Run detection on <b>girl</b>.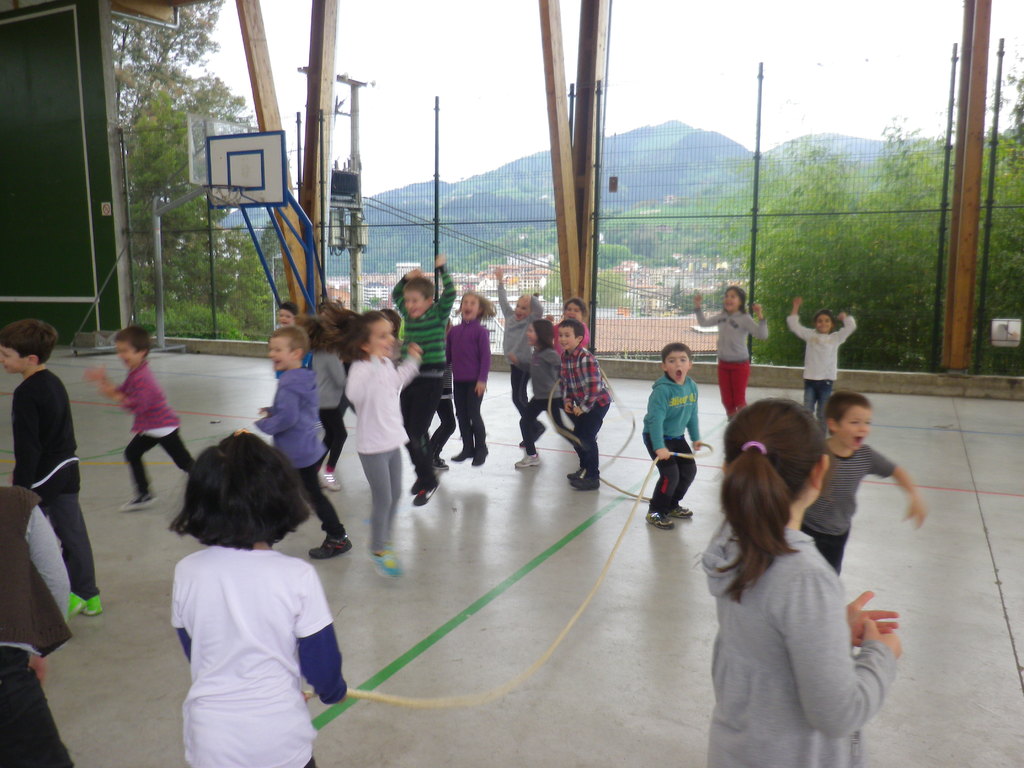
Result: region(692, 393, 904, 767).
